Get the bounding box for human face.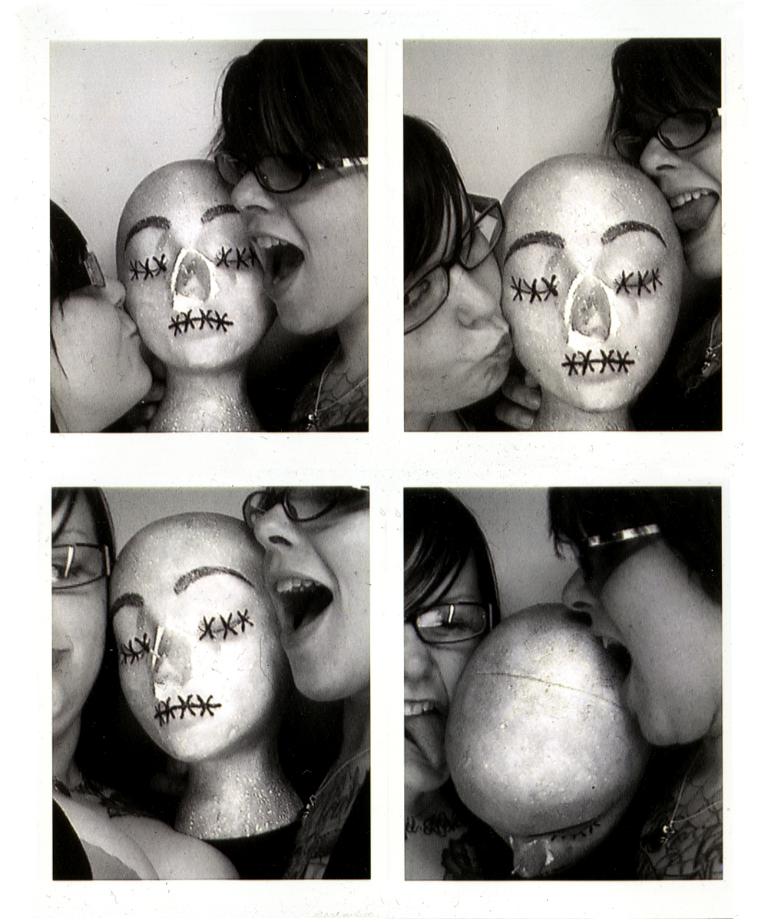
BBox(495, 180, 683, 410).
